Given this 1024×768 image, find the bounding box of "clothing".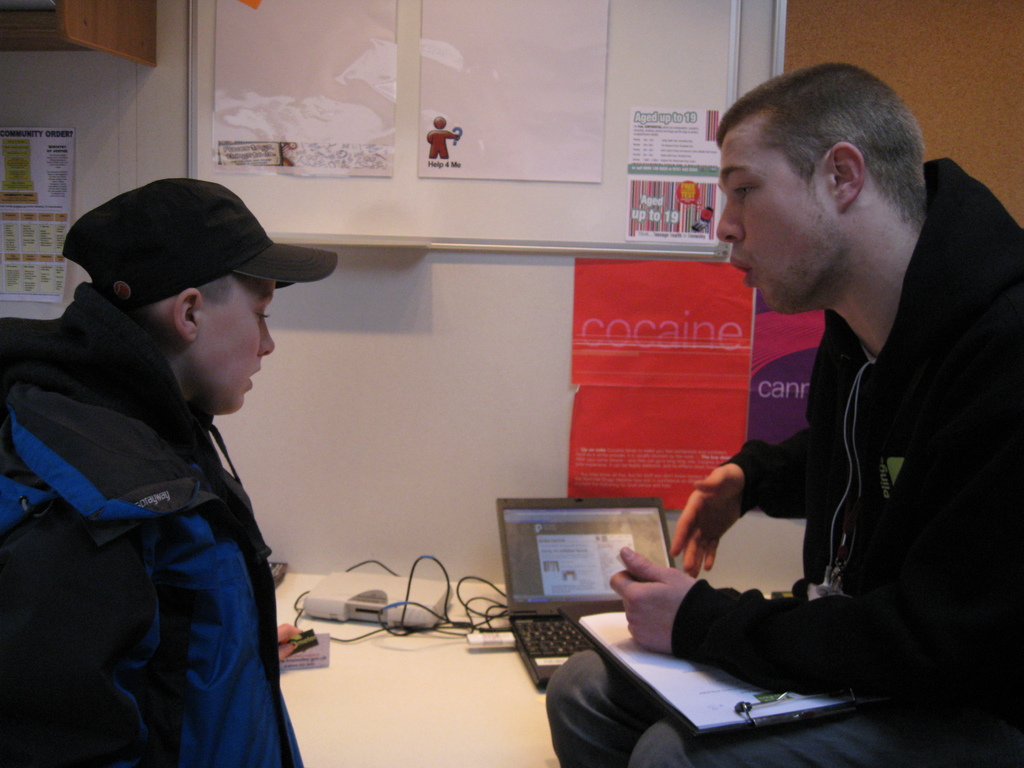
bbox(544, 157, 1023, 767).
